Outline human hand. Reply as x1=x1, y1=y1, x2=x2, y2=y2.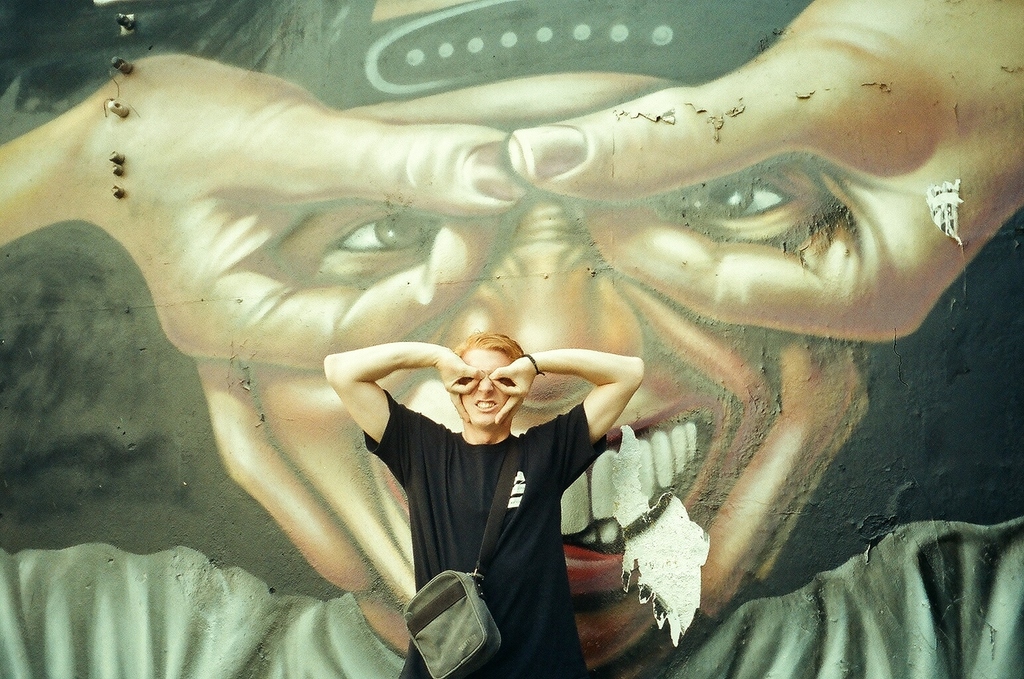
x1=505, y1=0, x2=1023, y2=629.
